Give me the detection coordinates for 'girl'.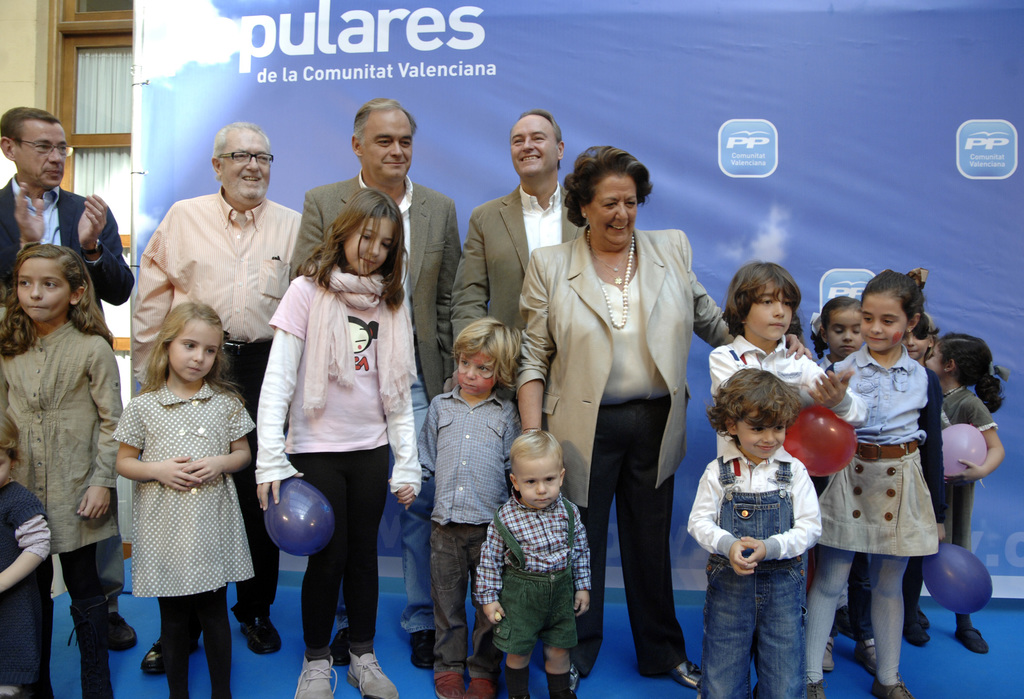
bbox(900, 331, 1005, 649).
